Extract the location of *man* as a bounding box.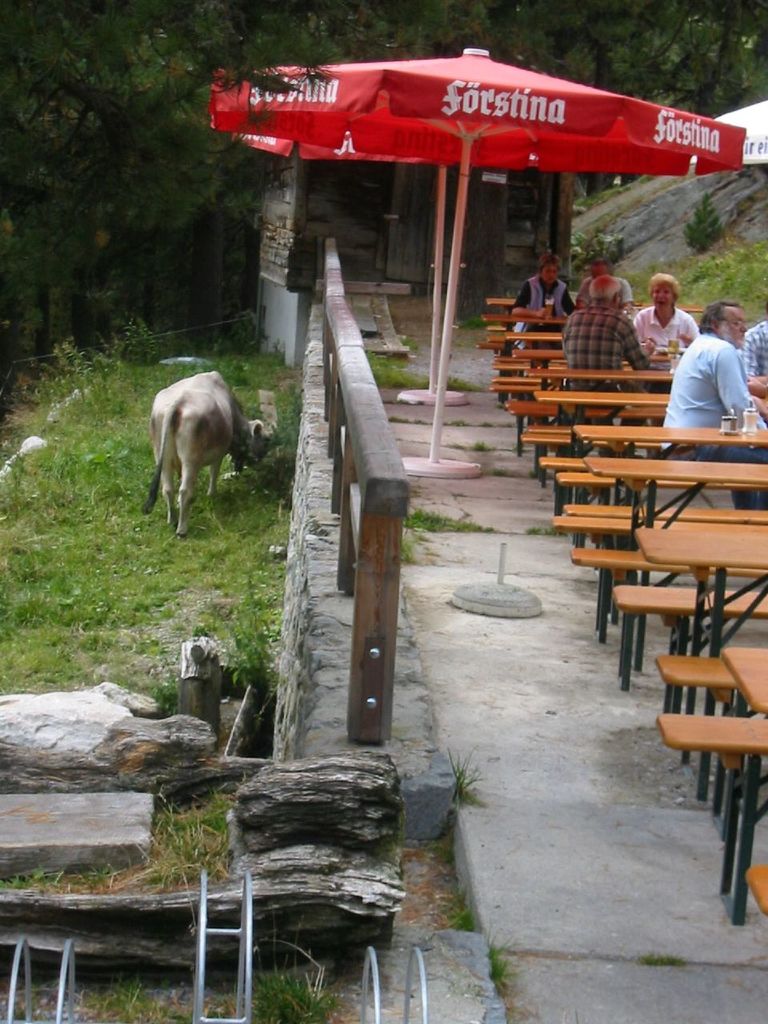
bbox=(573, 262, 606, 304).
